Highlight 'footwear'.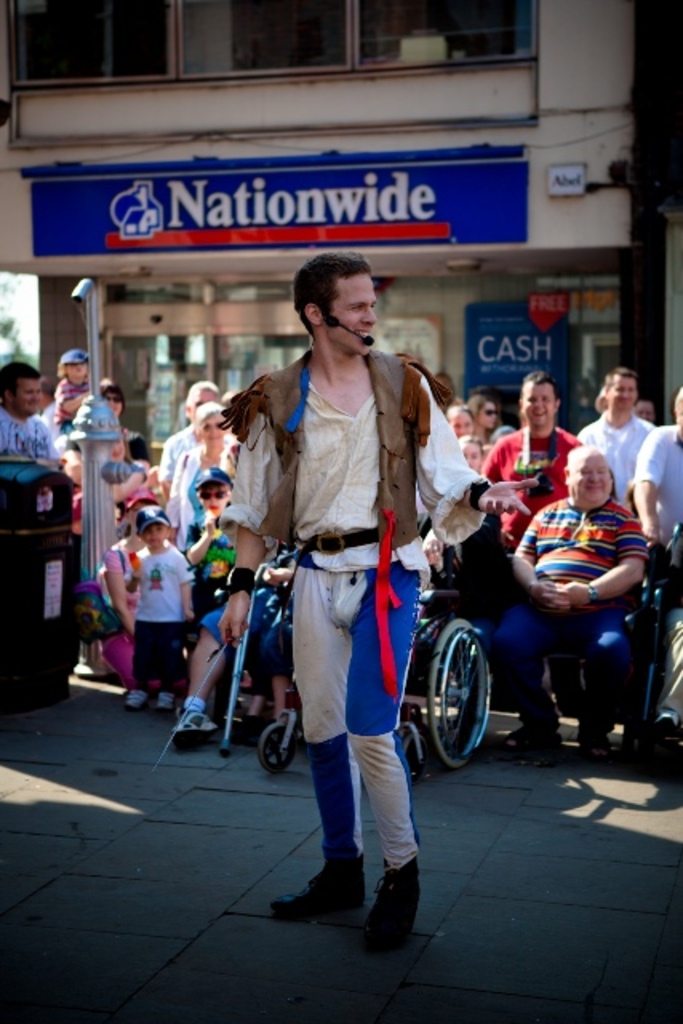
Highlighted region: (344,866,427,944).
